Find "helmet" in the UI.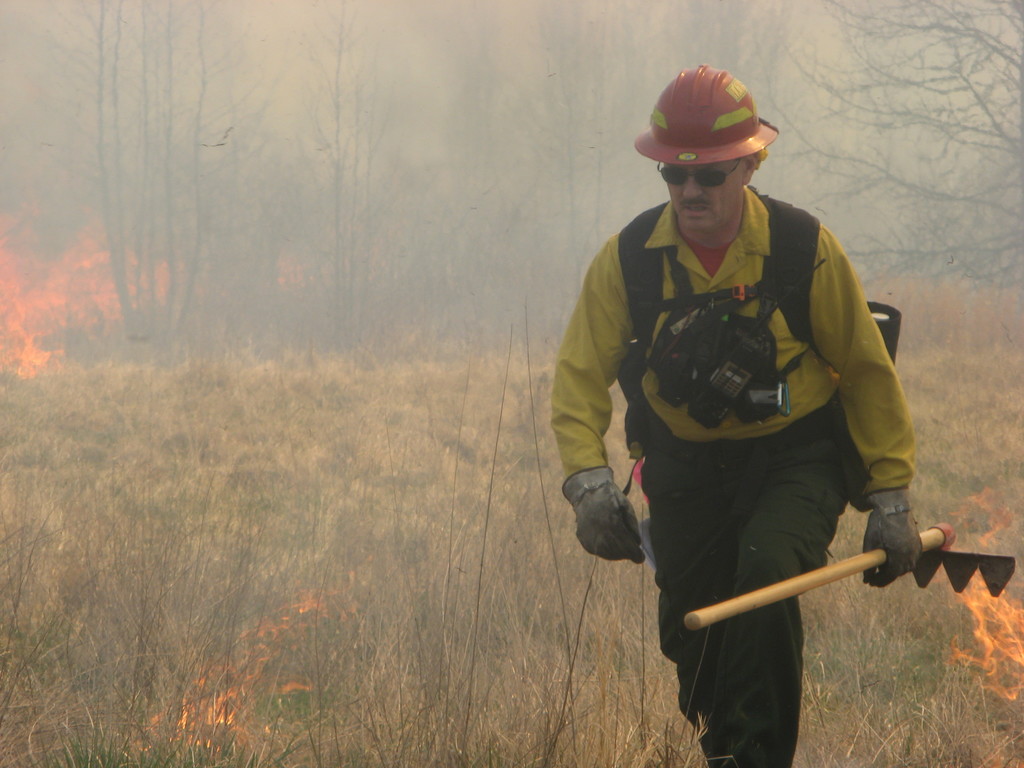
UI element at crop(636, 64, 776, 221).
